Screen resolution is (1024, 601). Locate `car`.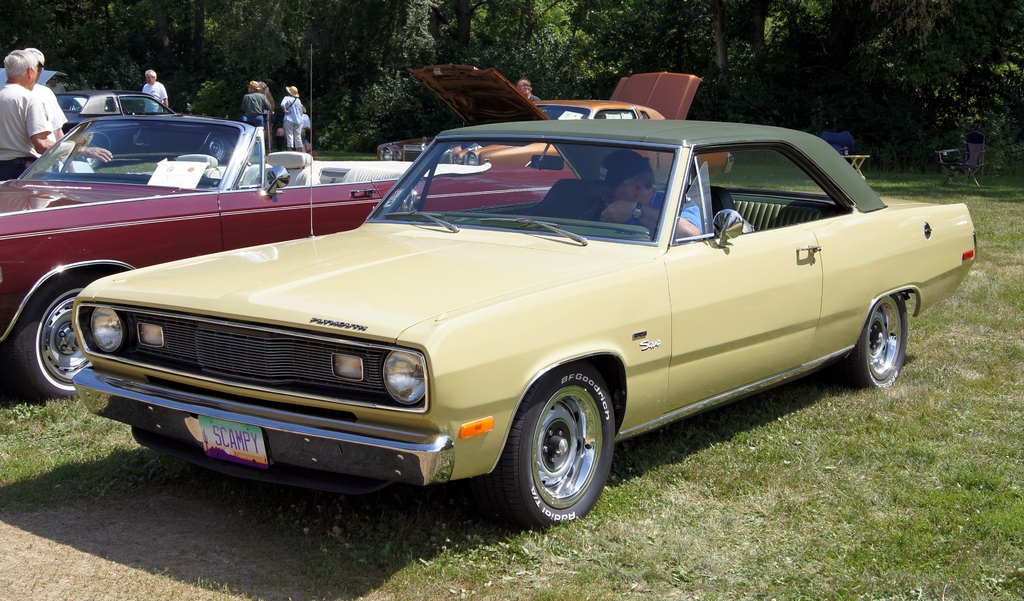
region(373, 65, 732, 173).
